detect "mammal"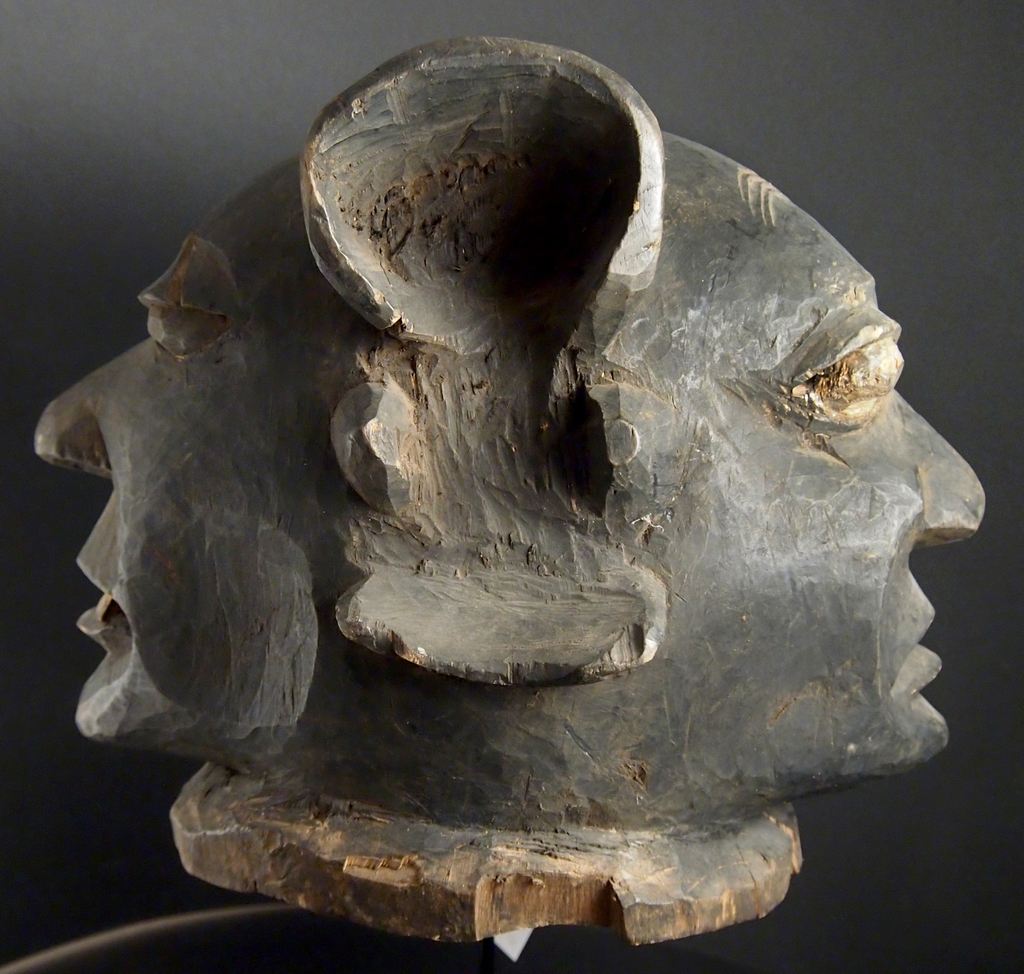
rect(35, 150, 344, 745)
